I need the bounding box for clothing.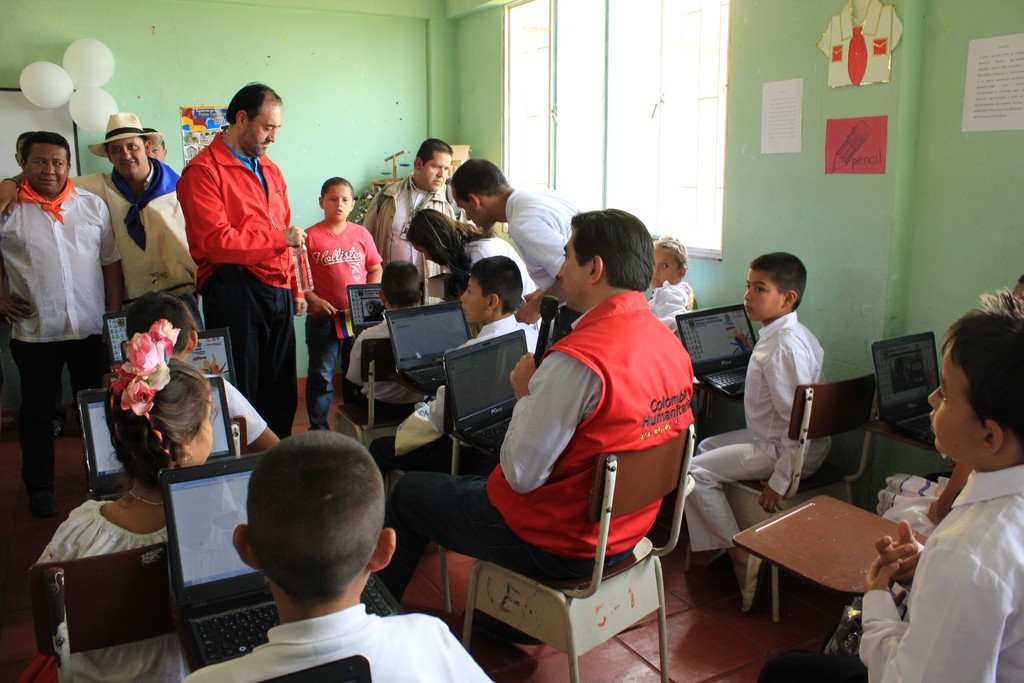
Here it is: detection(193, 368, 268, 446).
